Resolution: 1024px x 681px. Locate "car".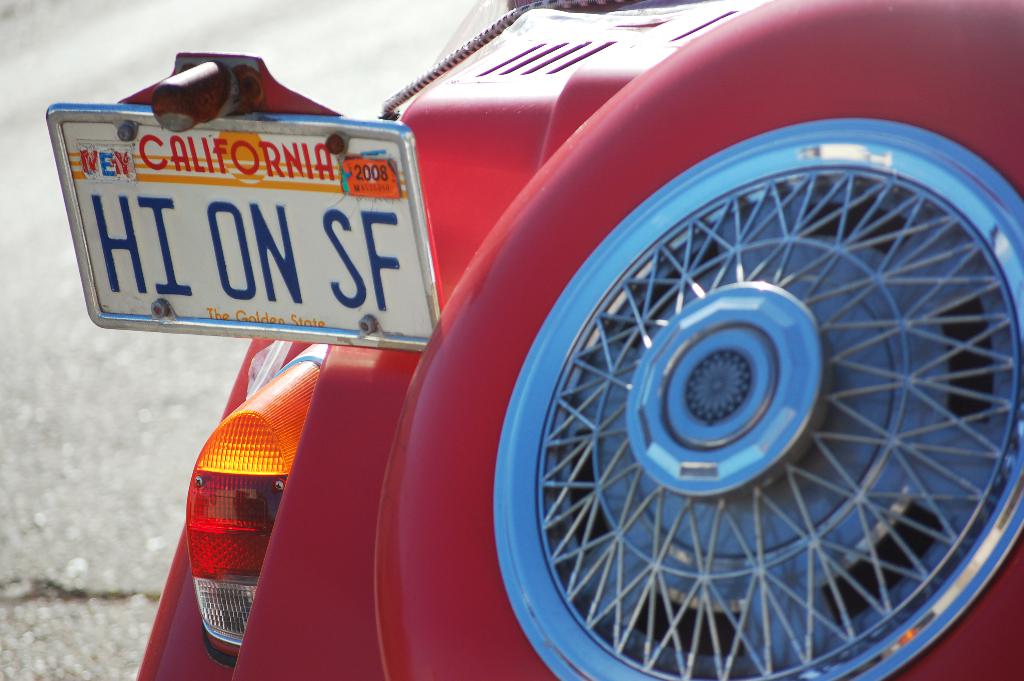
BBox(43, 0, 1023, 680).
